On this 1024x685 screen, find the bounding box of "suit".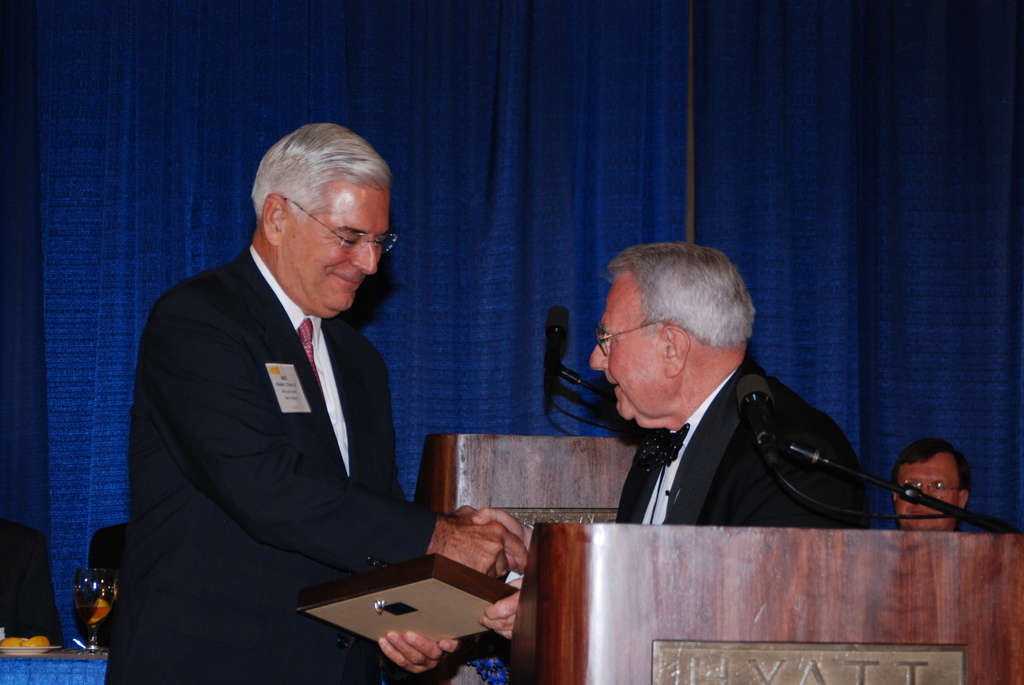
Bounding box: {"left": 611, "top": 349, "right": 878, "bottom": 538}.
